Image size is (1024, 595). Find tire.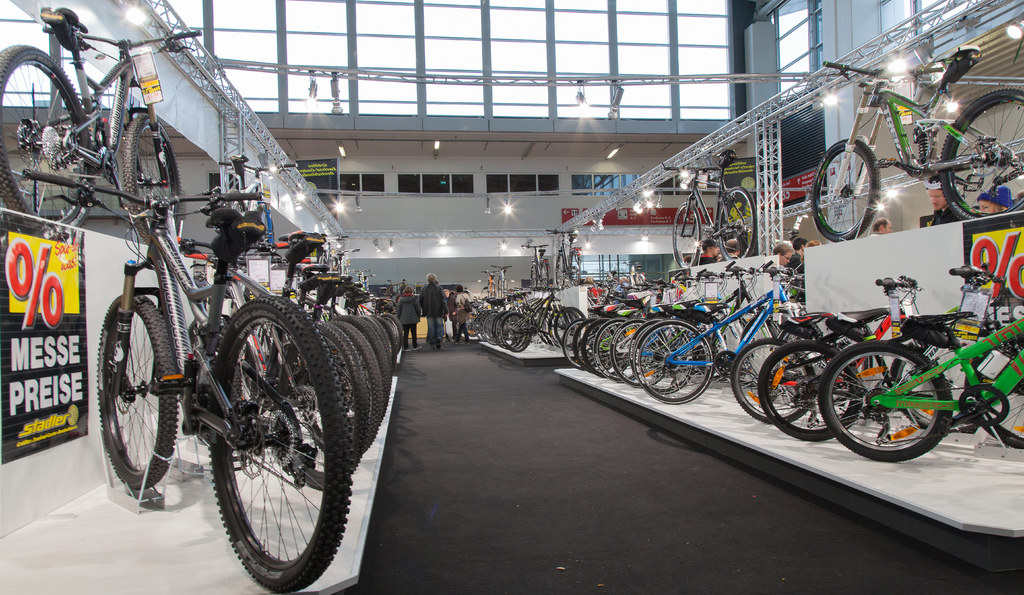
(937,88,1023,219).
